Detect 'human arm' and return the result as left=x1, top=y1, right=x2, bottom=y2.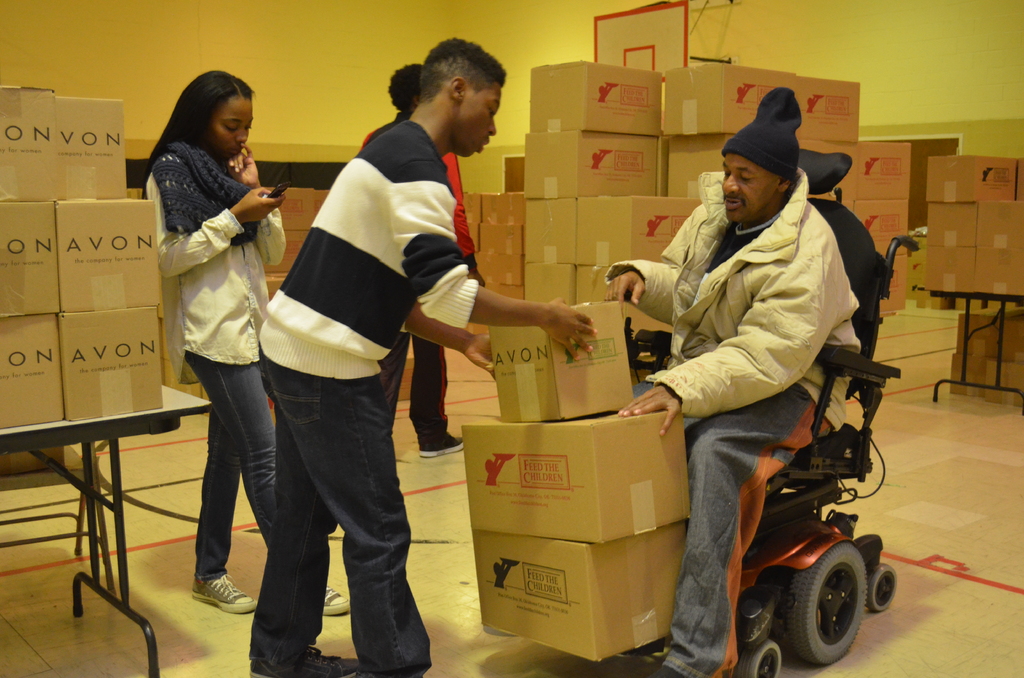
left=623, top=255, right=818, bottom=432.
